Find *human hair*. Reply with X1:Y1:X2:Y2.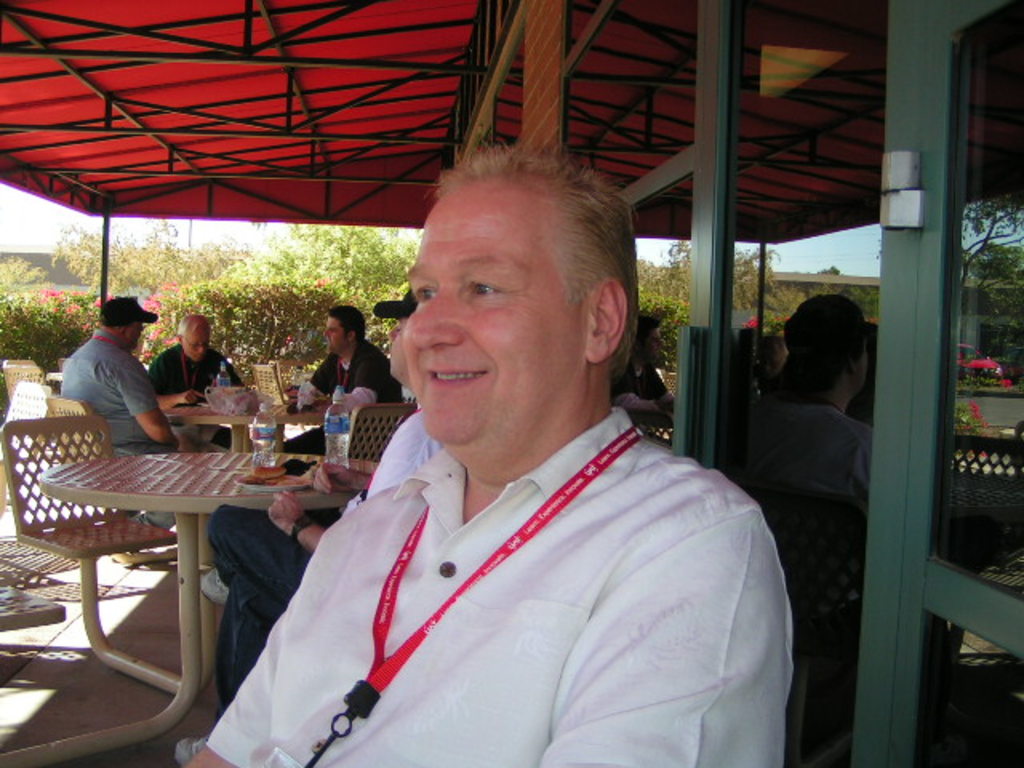
434:142:638:363.
